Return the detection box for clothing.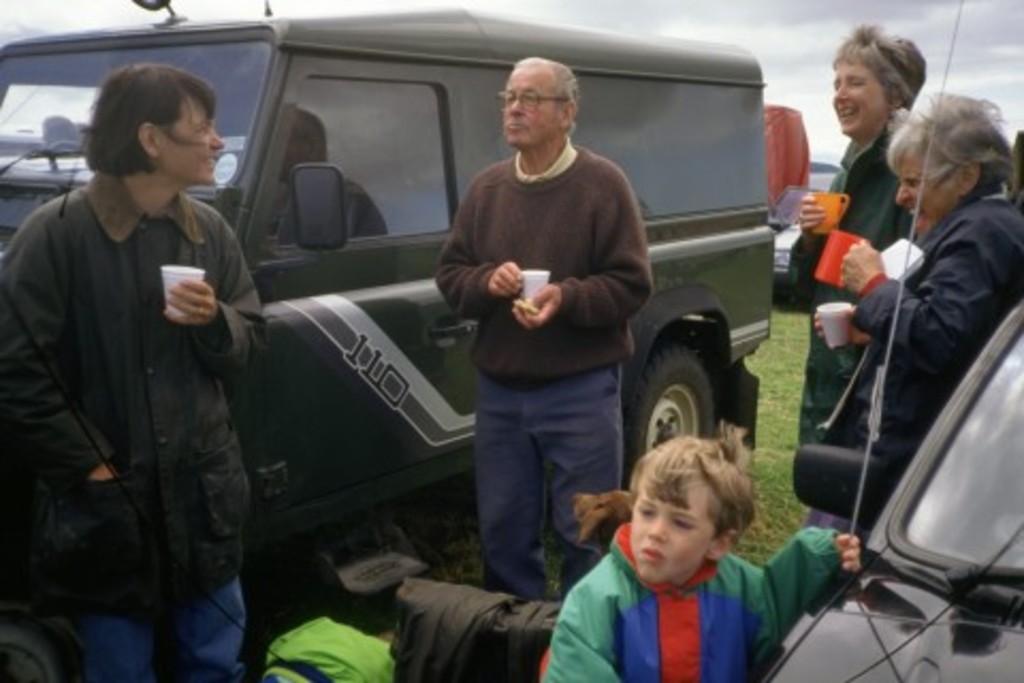
Rect(429, 130, 651, 591).
